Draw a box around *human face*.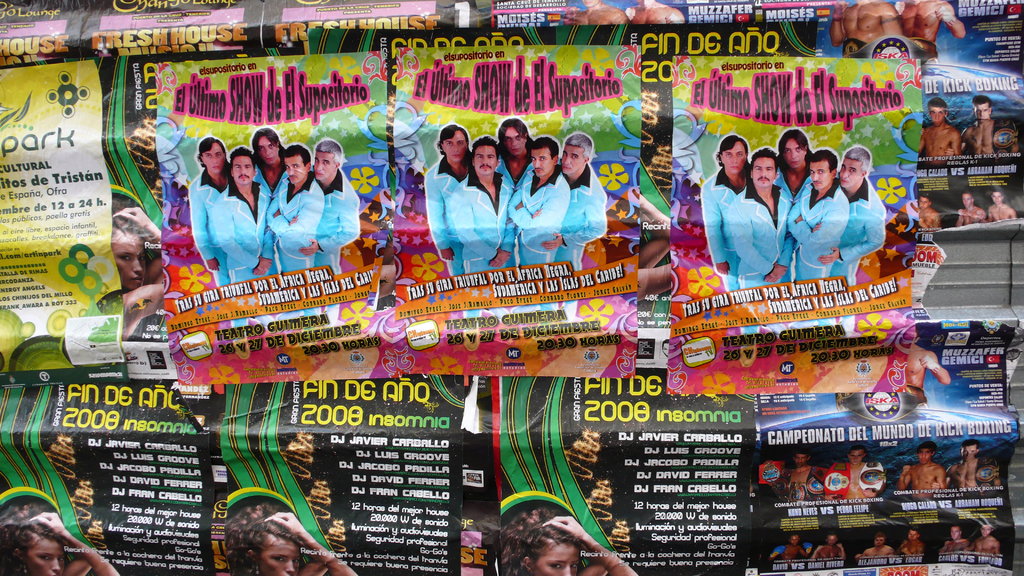
box(311, 152, 336, 183).
